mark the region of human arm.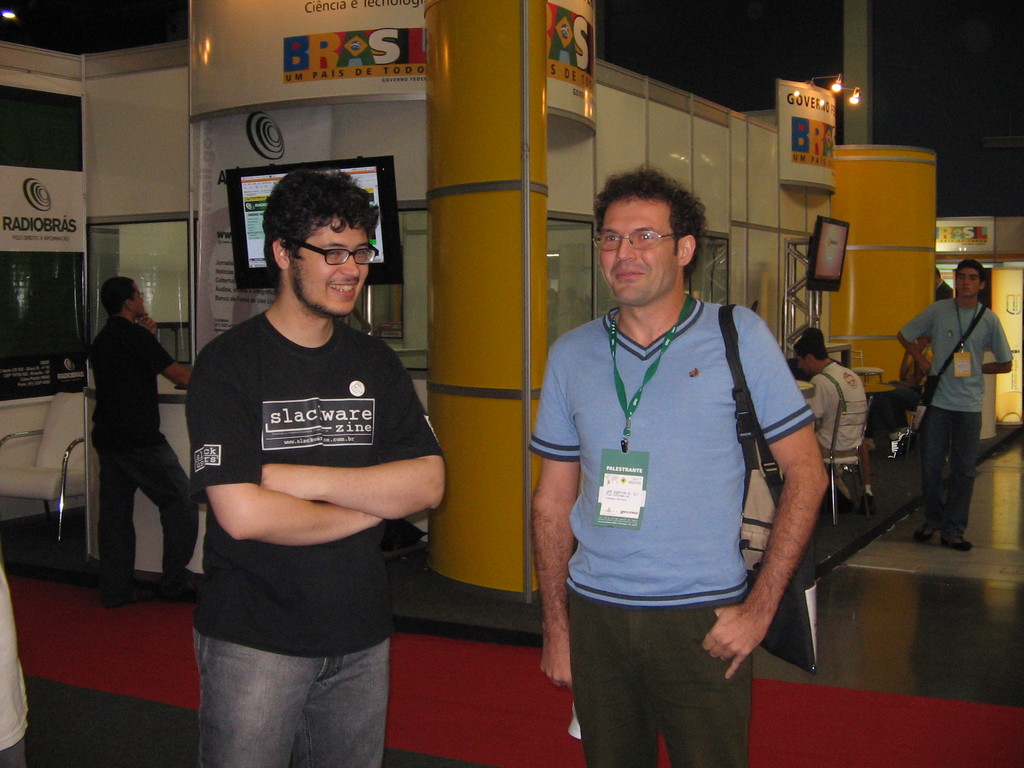
Region: [140, 327, 197, 401].
